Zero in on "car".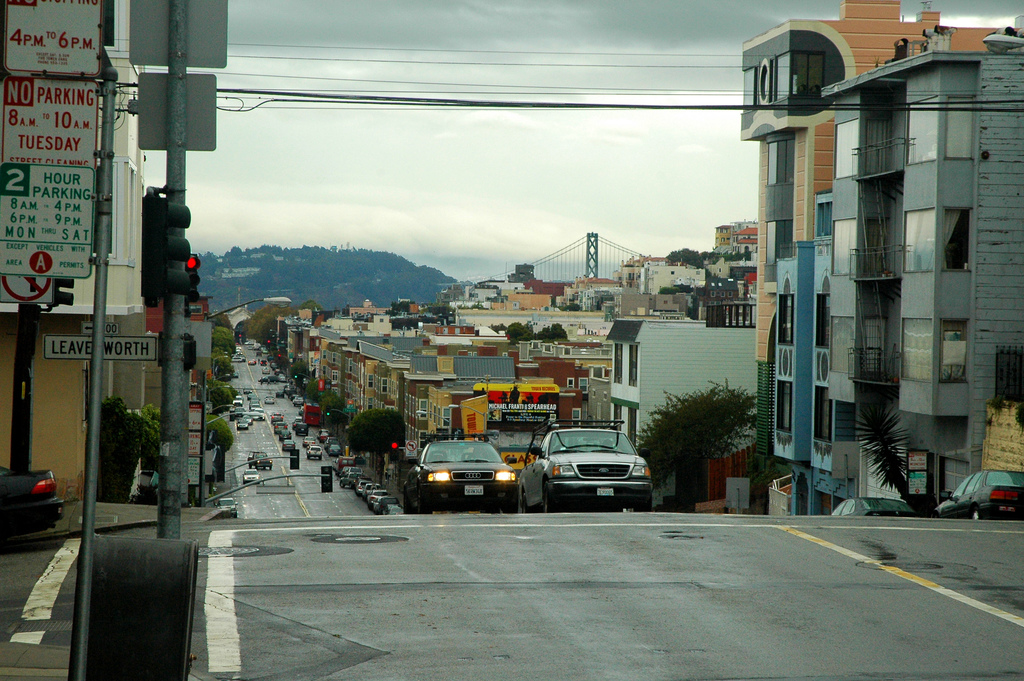
Zeroed in: [538, 425, 660, 505].
